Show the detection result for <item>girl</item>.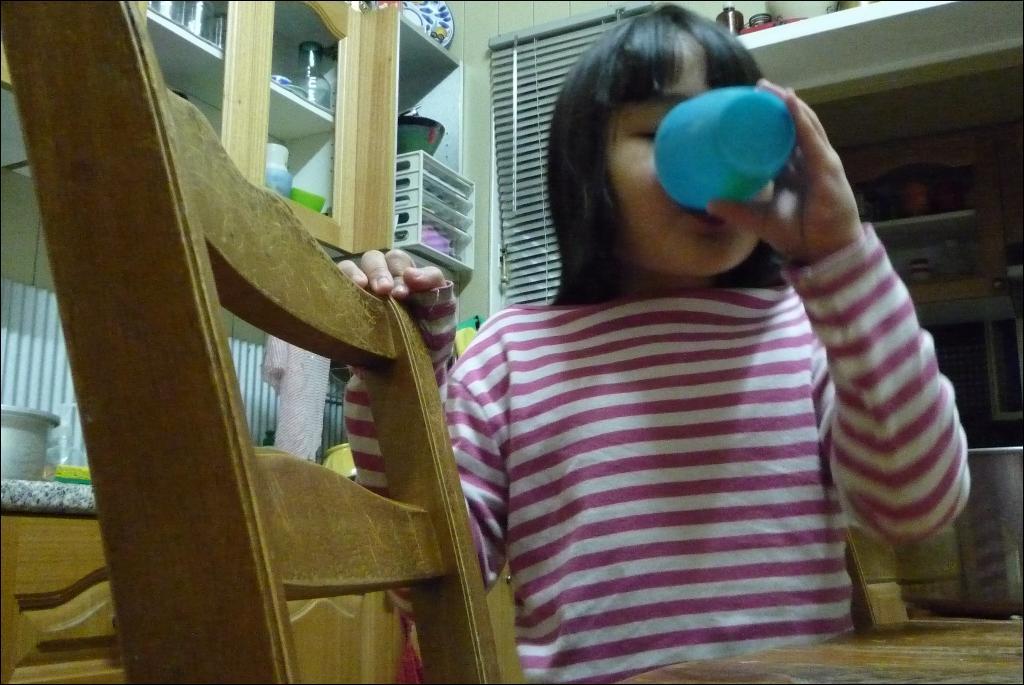
(336, 0, 977, 684).
